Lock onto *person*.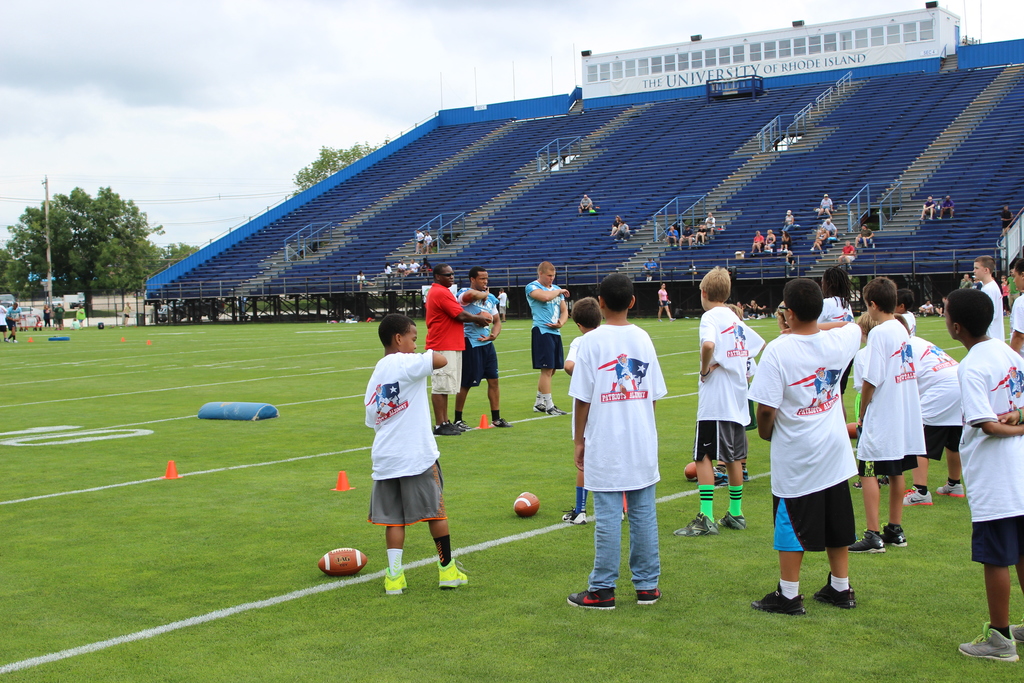
Locked: 816/195/834/222.
